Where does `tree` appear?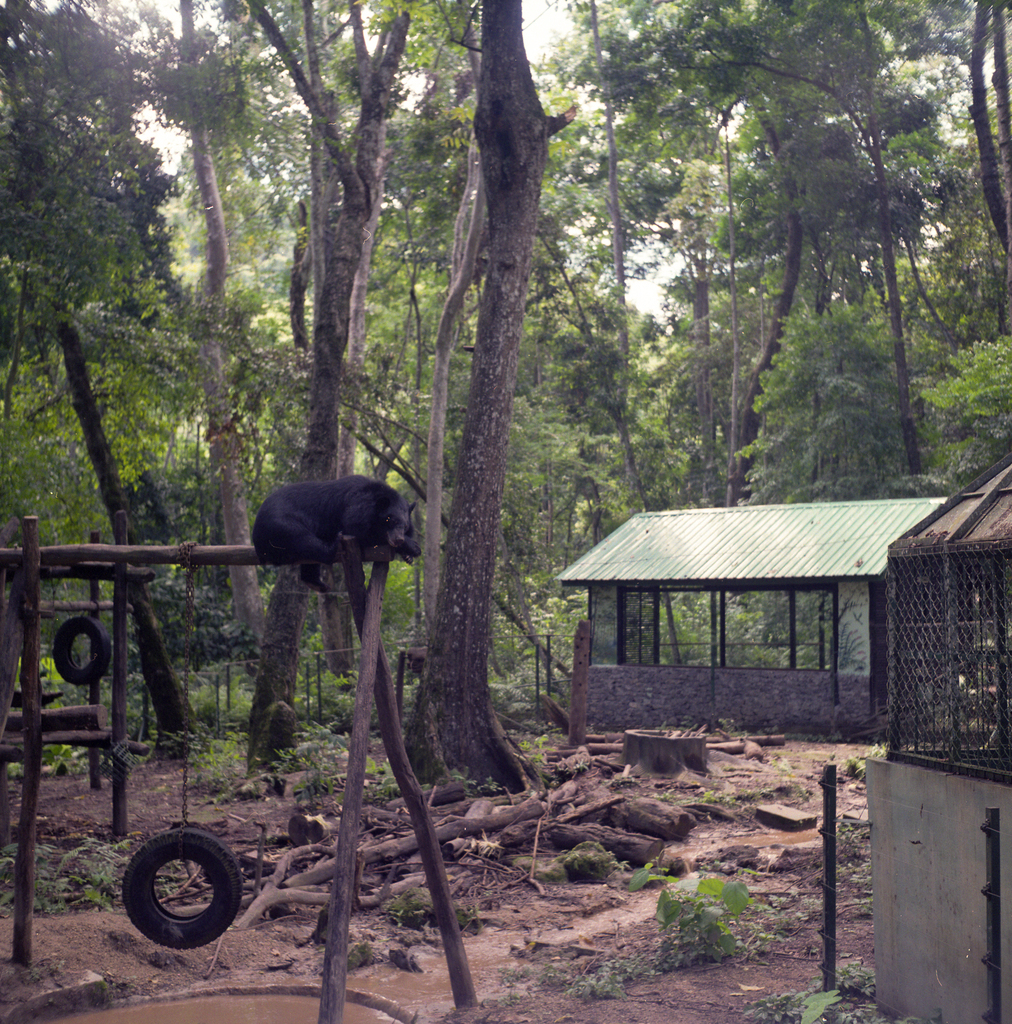
Appears at [227,0,418,779].
